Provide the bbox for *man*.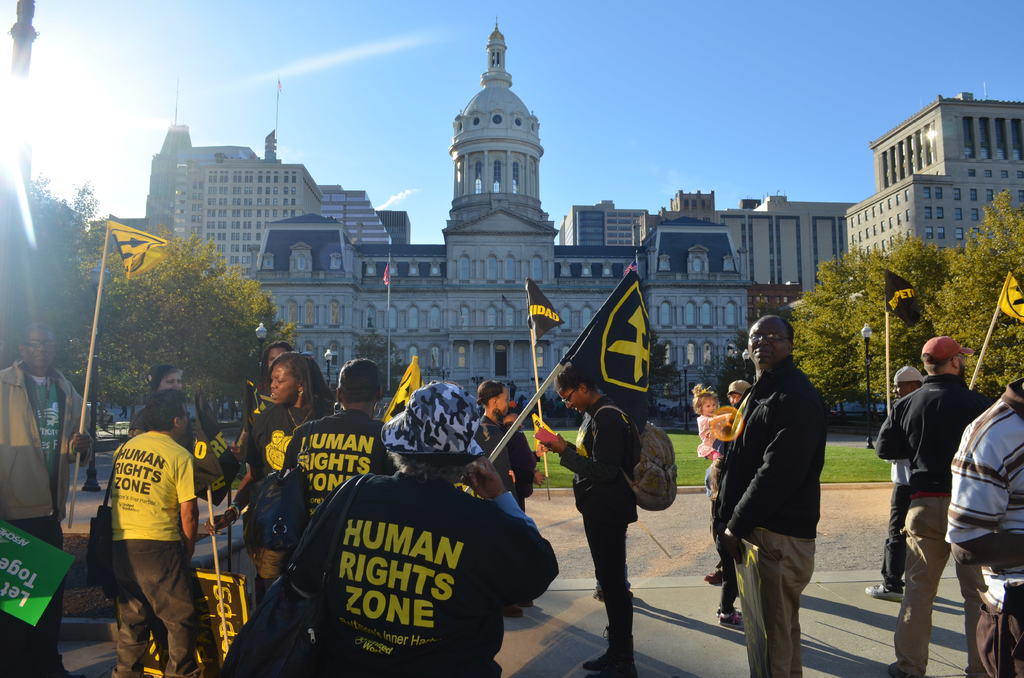
x1=110, y1=385, x2=212, y2=677.
